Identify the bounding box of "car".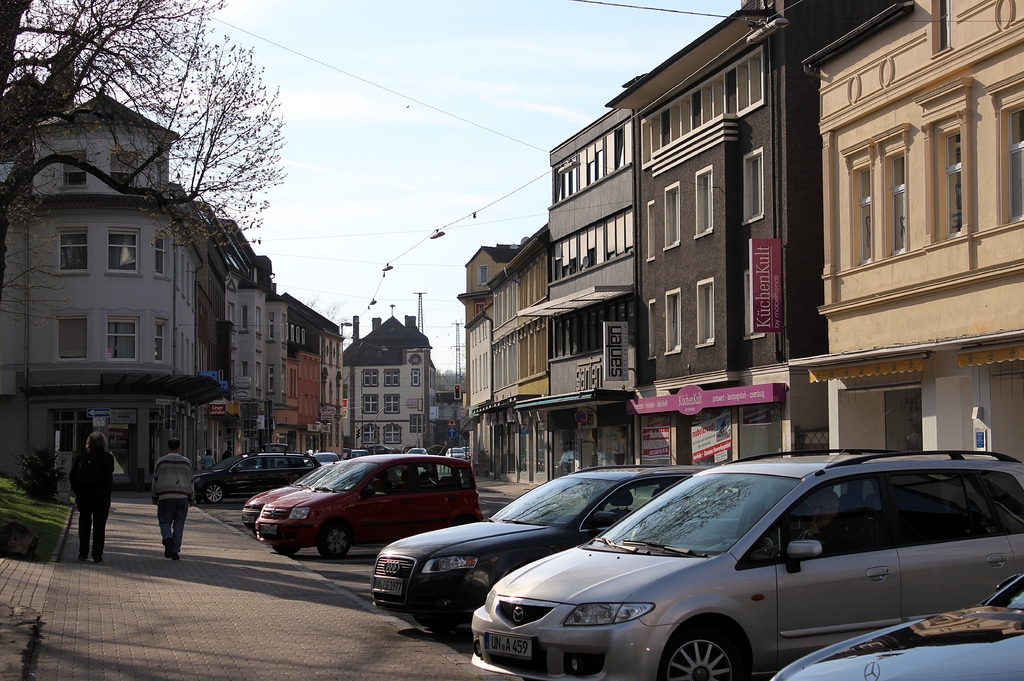
(x1=255, y1=442, x2=484, y2=561).
